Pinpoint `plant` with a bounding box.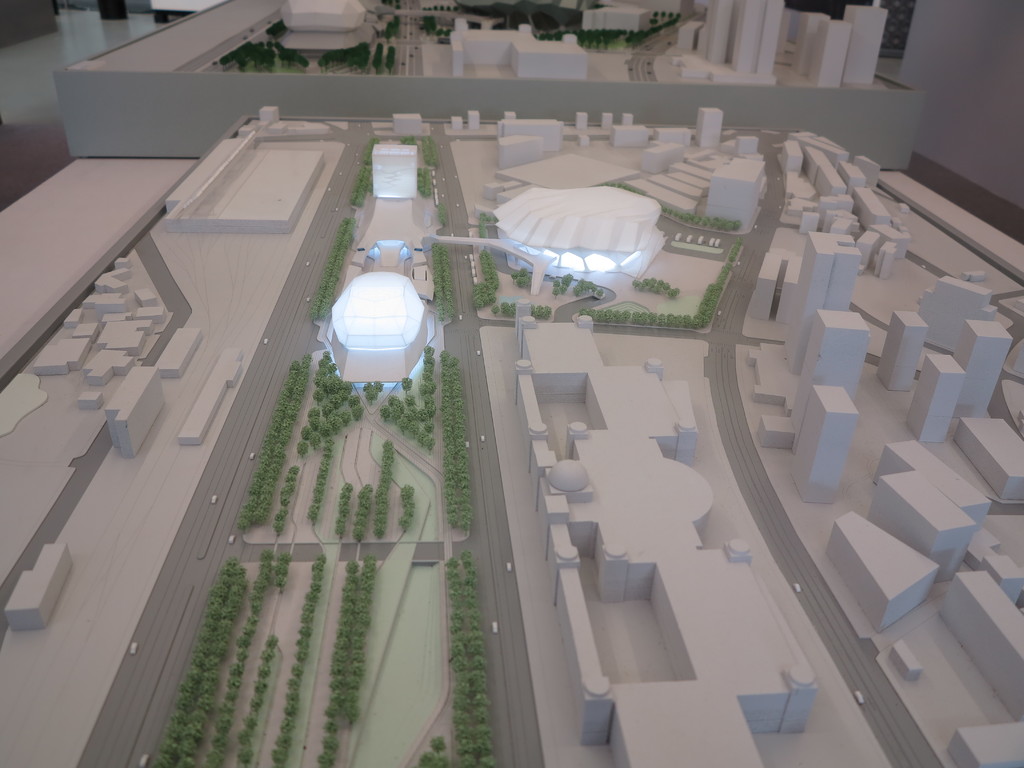
(x1=212, y1=0, x2=408, y2=78).
